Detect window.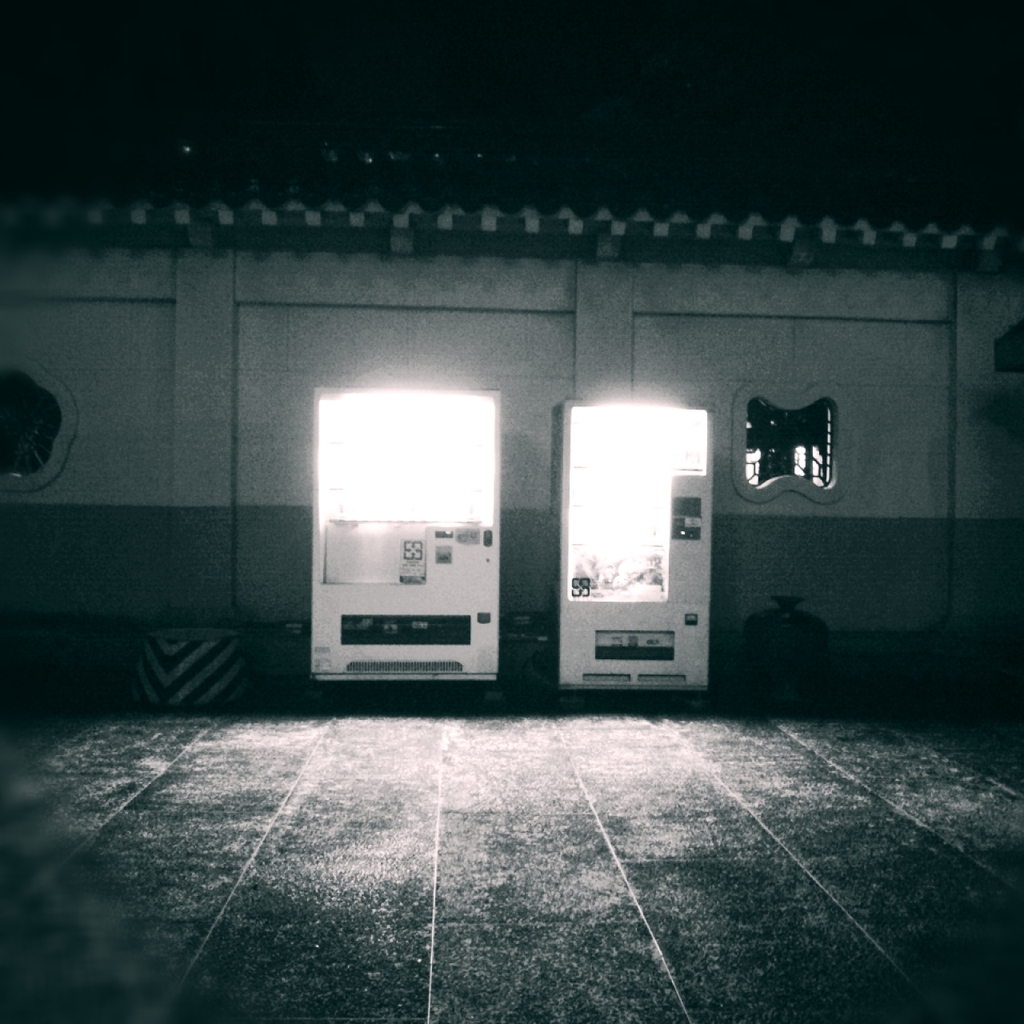
Detected at x1=0, y1=363, x2=89, y2=498.
